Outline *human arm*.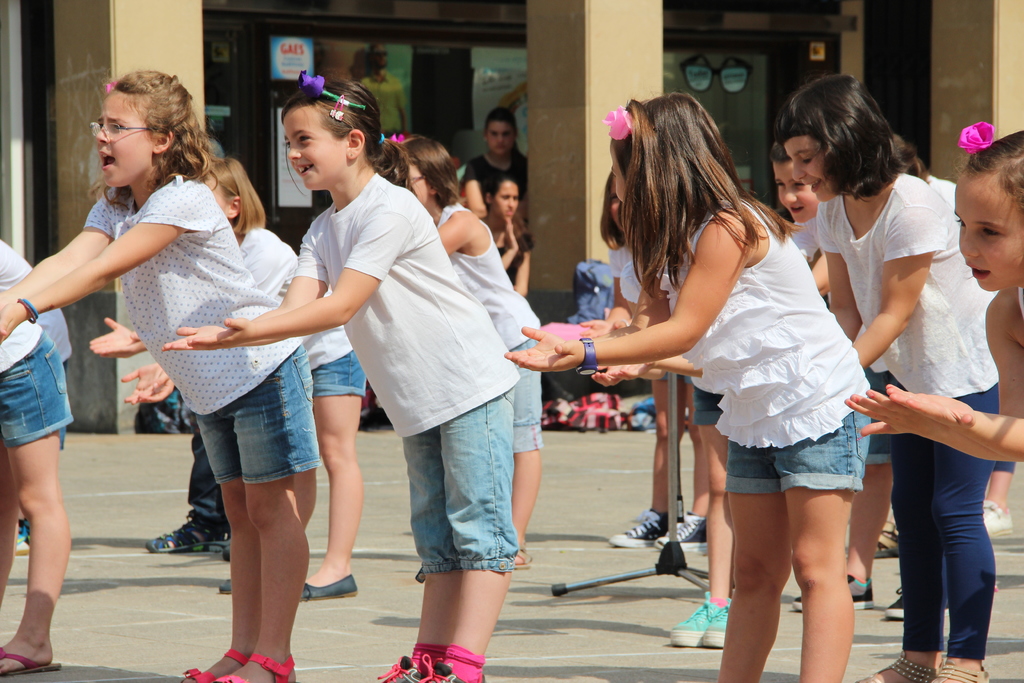
Outline: x1=845 y1=293 x2=1018 y2=465.
